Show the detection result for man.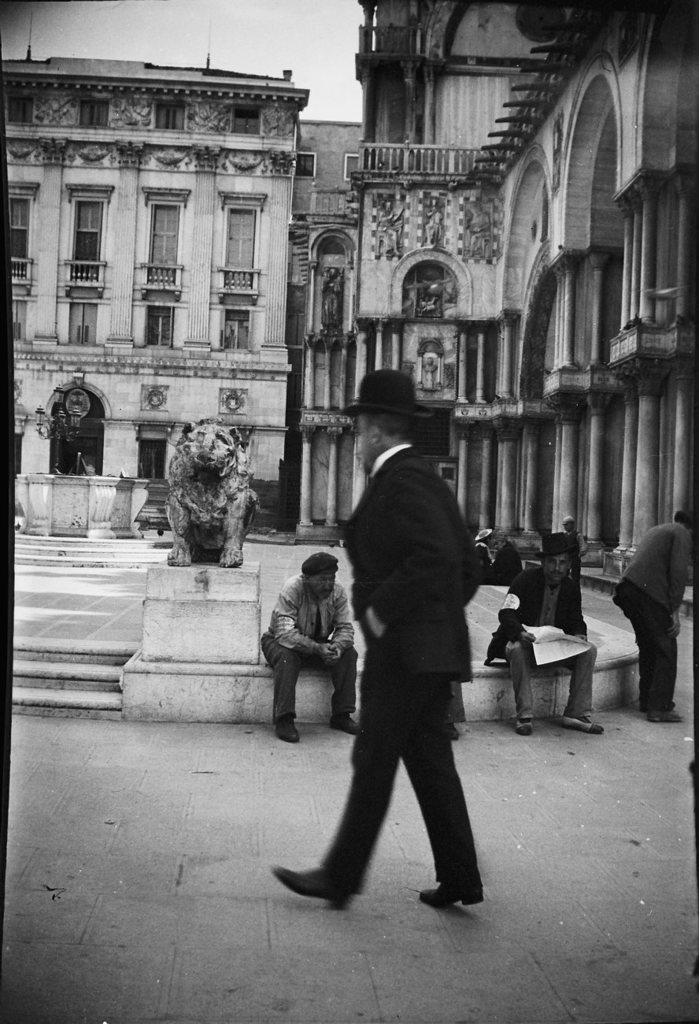
306 400 509 926.
